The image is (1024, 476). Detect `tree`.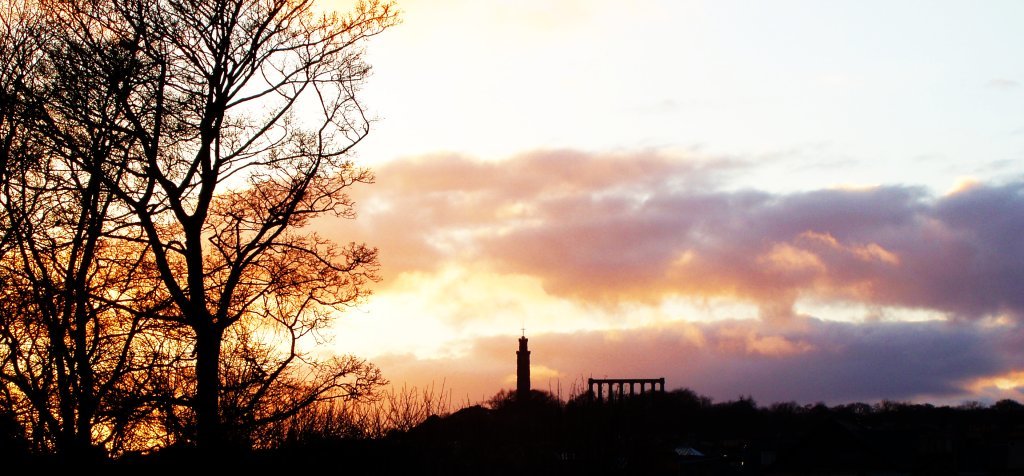
Detection: [808, 404, 857, 455].
